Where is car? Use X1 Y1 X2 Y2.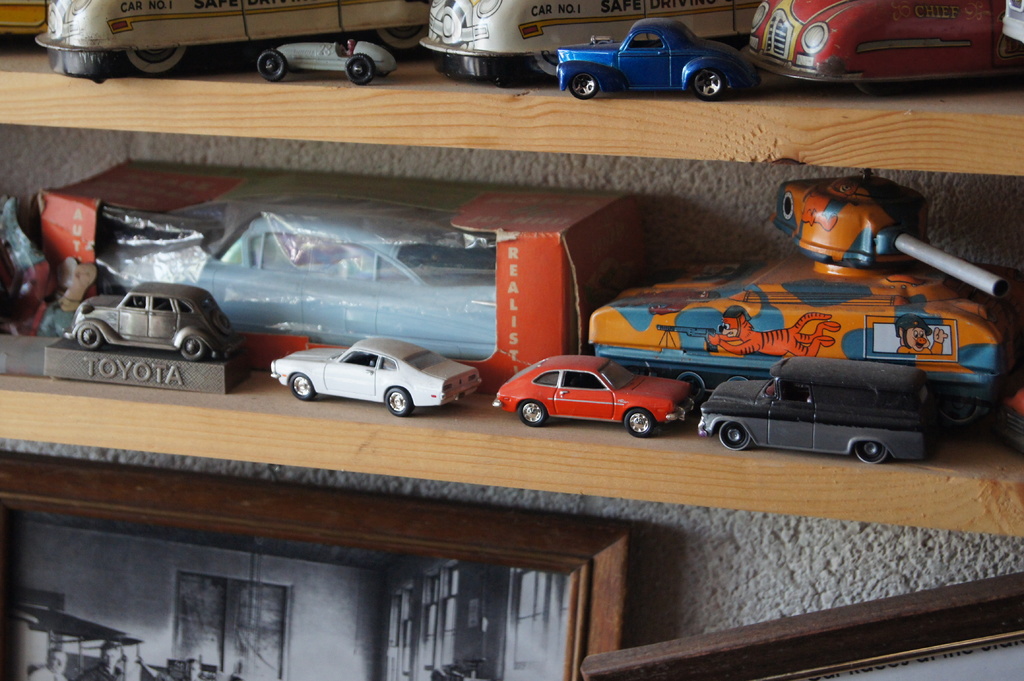
493 351 703 437.
